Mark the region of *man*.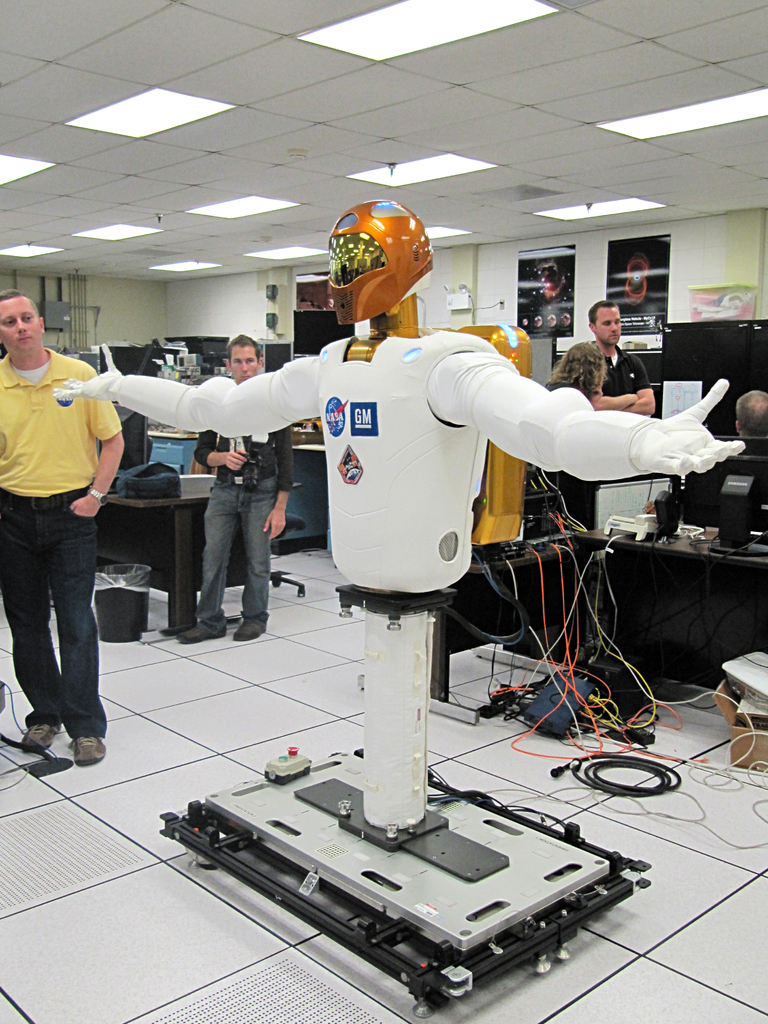
Region: 0, 304, 125, 781.
